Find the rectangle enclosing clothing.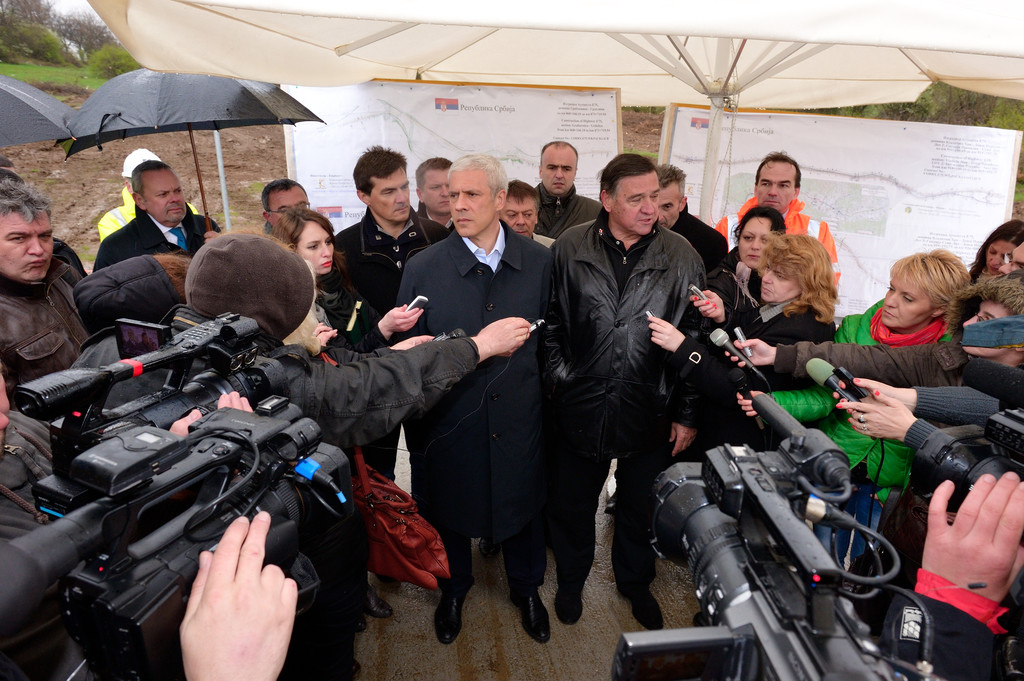
select_region(388, 217, 557, 586).
